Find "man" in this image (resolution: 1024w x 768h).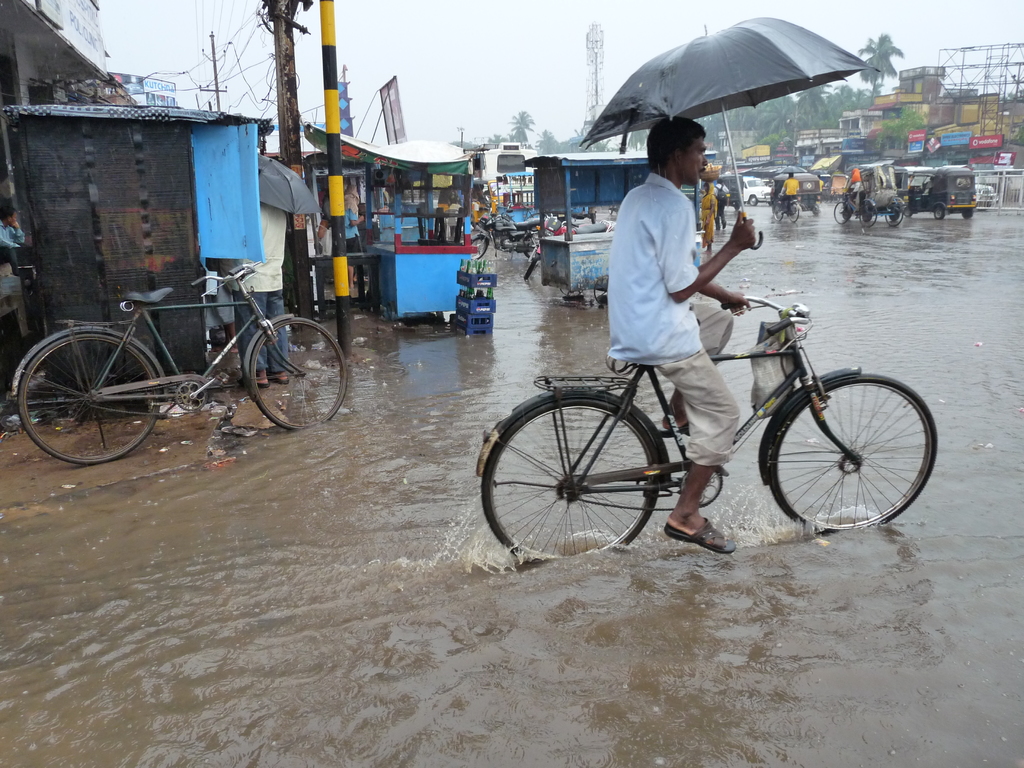
[225, 192, 294, 385].
